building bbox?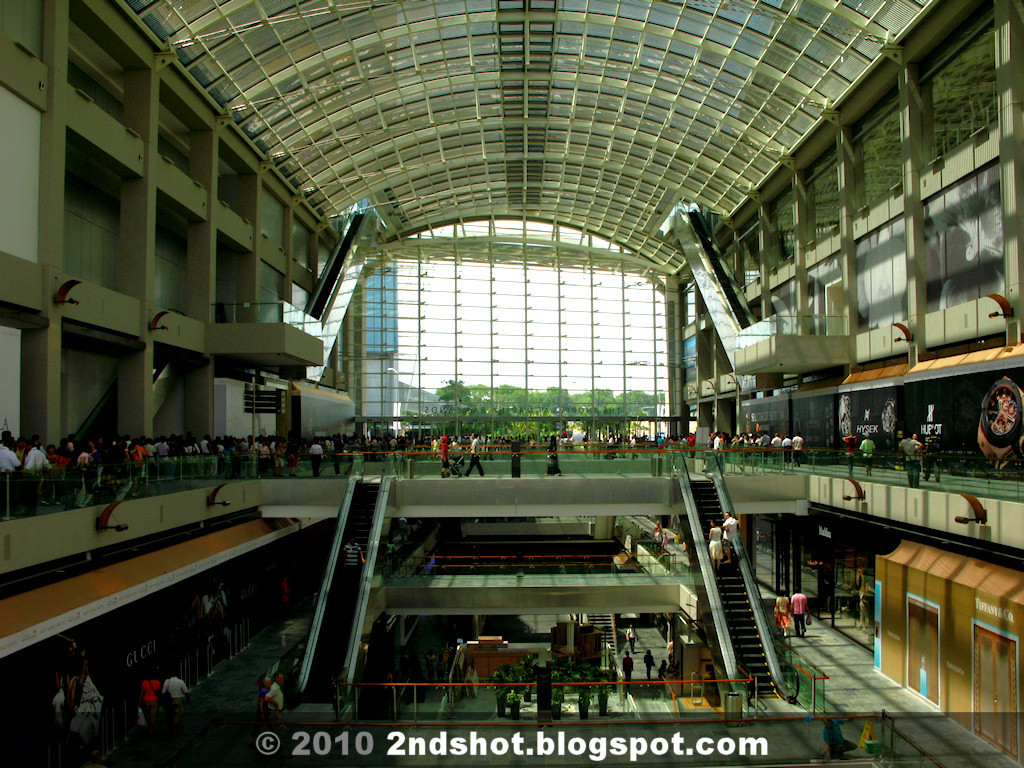
<box>369,220,666,438</box>
